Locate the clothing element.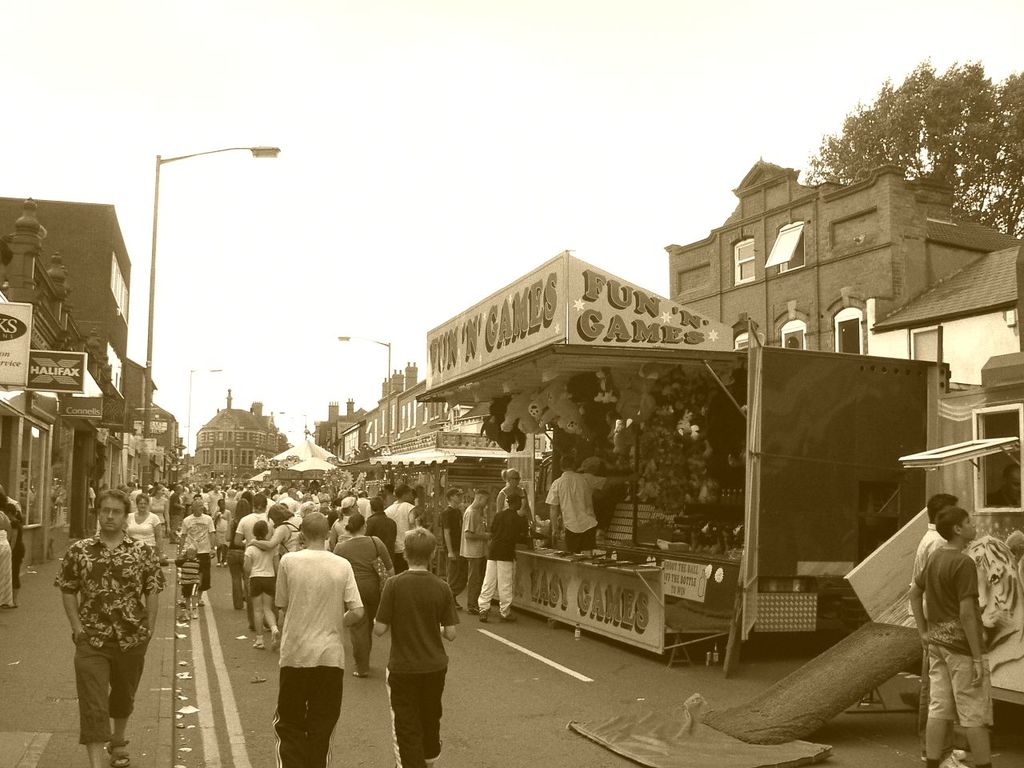
Element bbox: left=374, top=570, right=454, bottom=735.
